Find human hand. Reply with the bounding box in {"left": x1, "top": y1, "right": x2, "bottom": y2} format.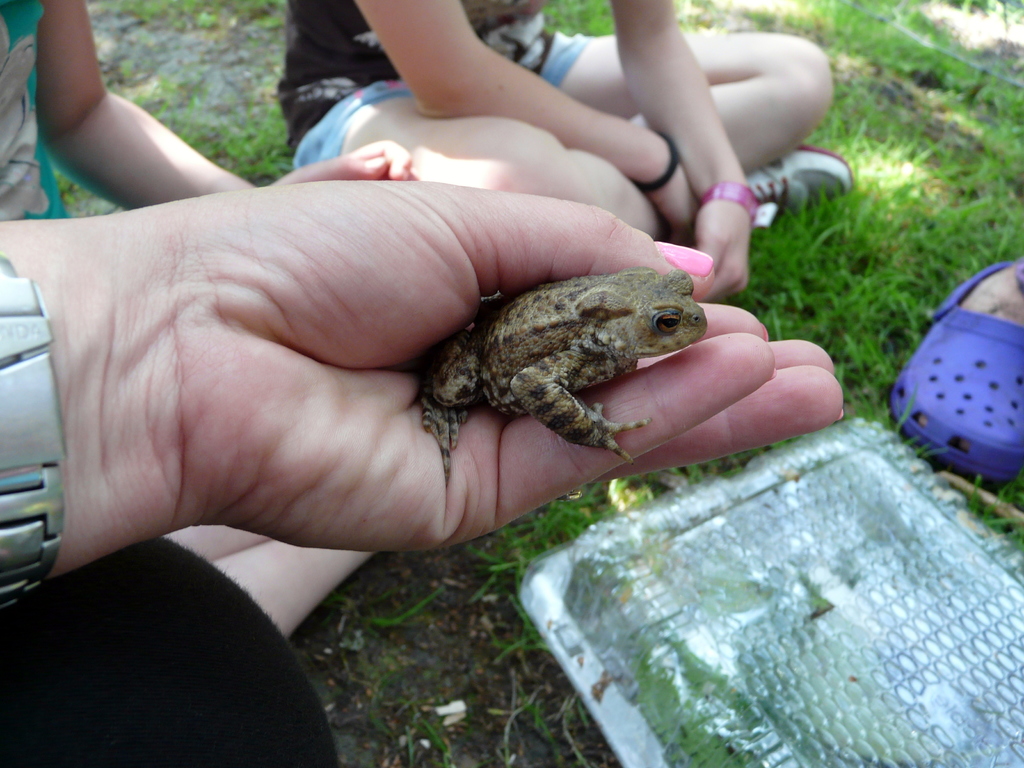
{"left": 270, "top": 138, "right": 419, "bottom": 186}.
